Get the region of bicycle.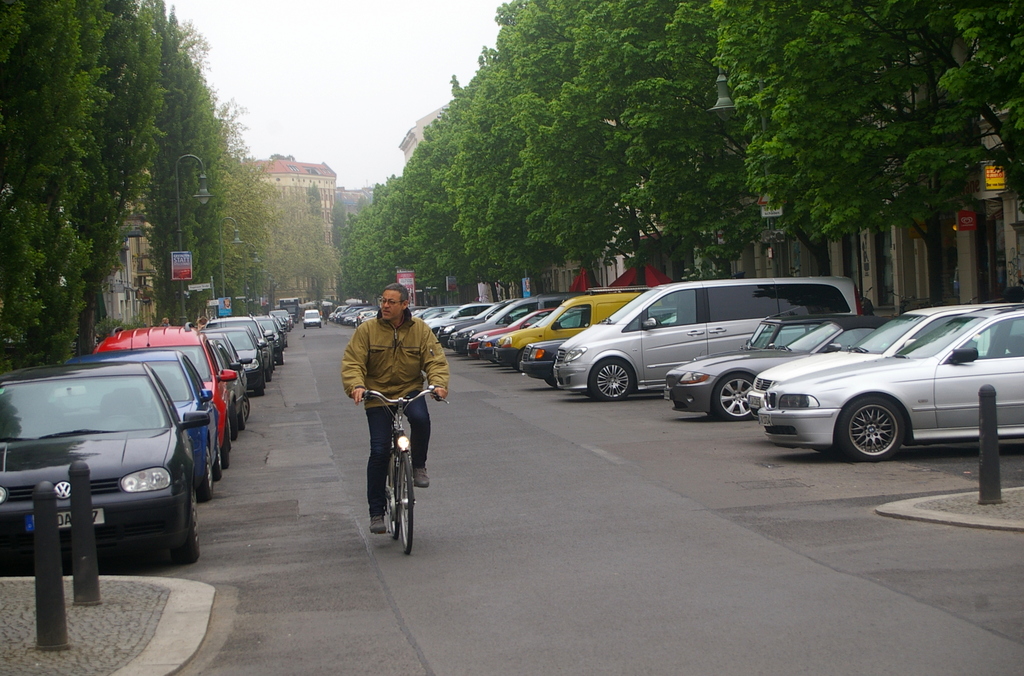
<box>346,381,423,552</box>.
